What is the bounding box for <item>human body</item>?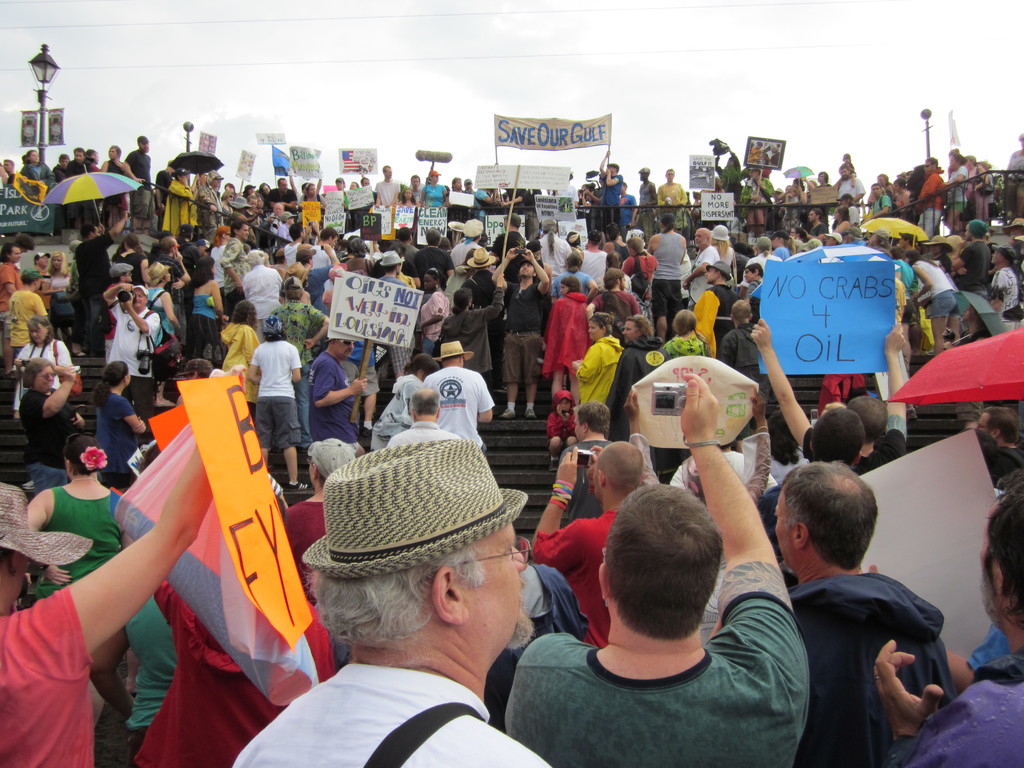
237 433 552 767.
